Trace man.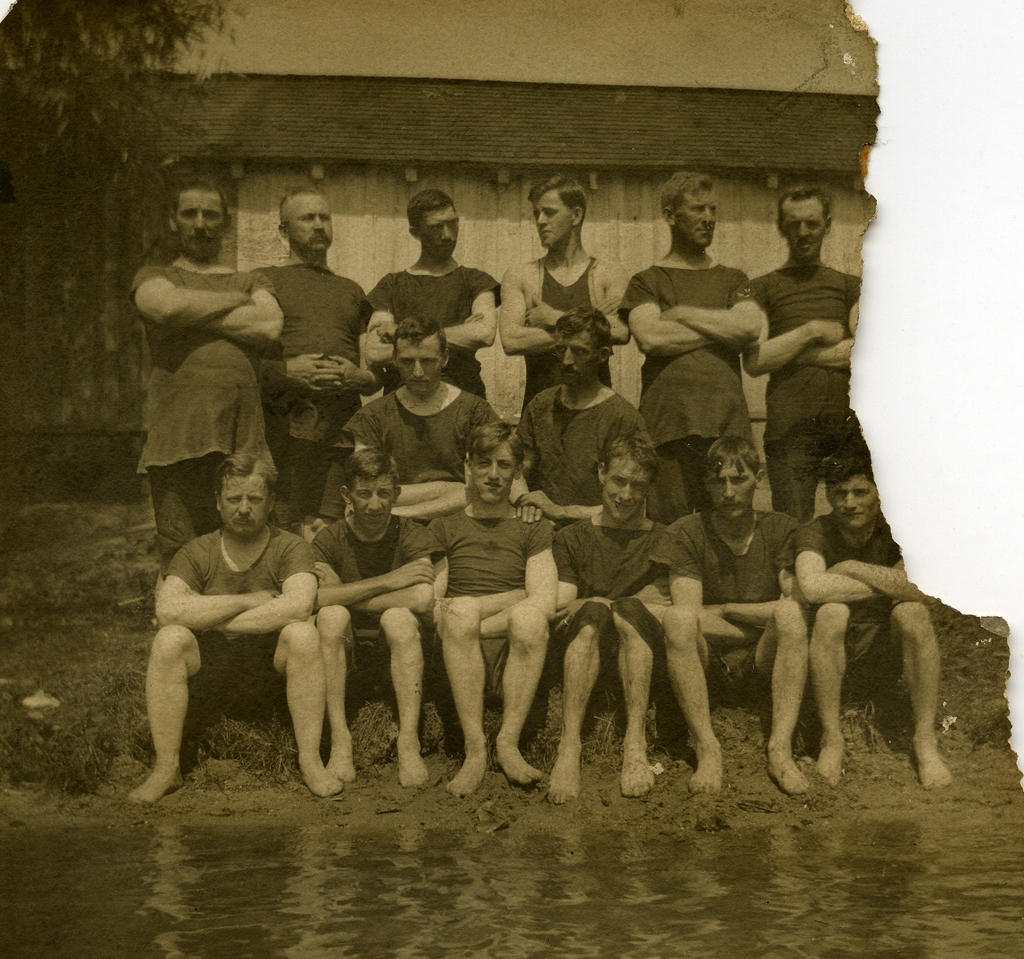
Traced to x1=501, y1=171, x2=624, y2=396.
